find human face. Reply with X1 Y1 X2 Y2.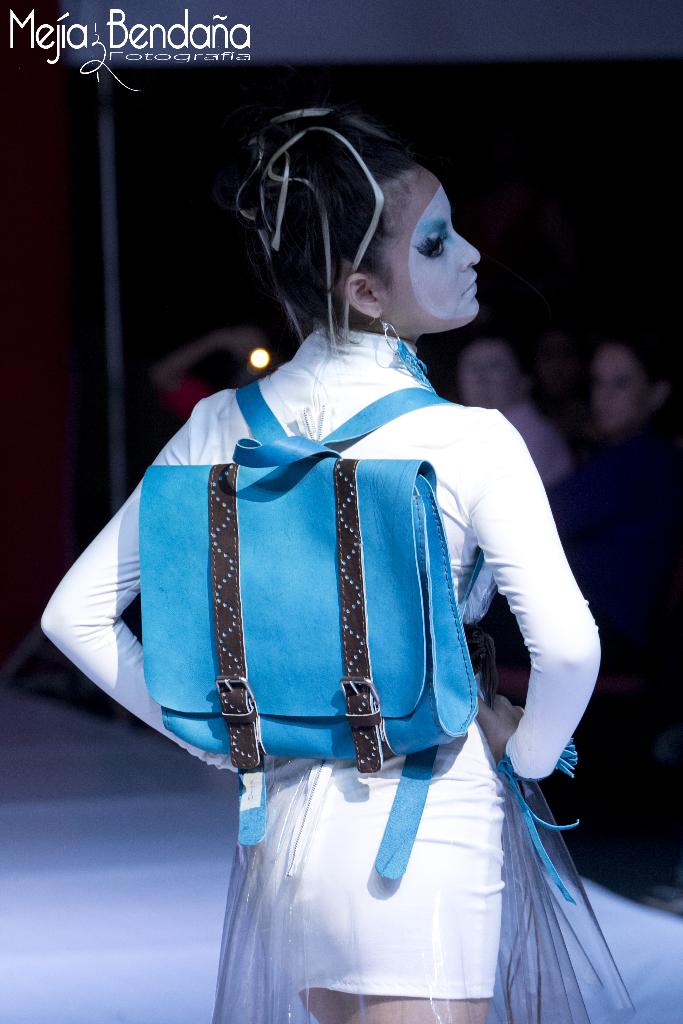
381 166 480 328.
